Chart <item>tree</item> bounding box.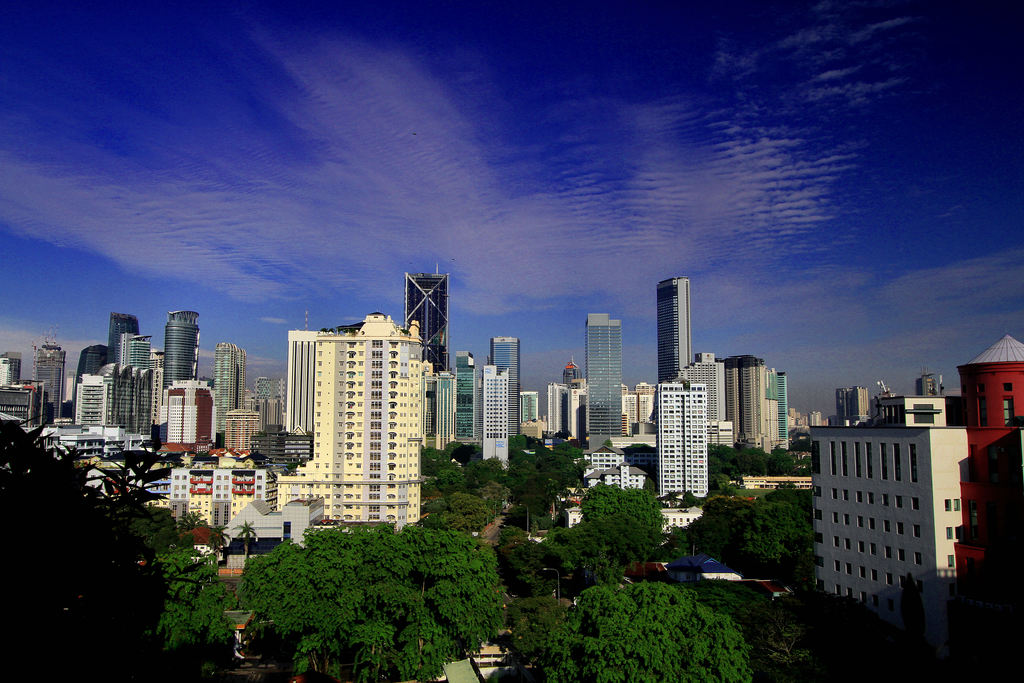
Charted: region(115, 502, 253, 678).
